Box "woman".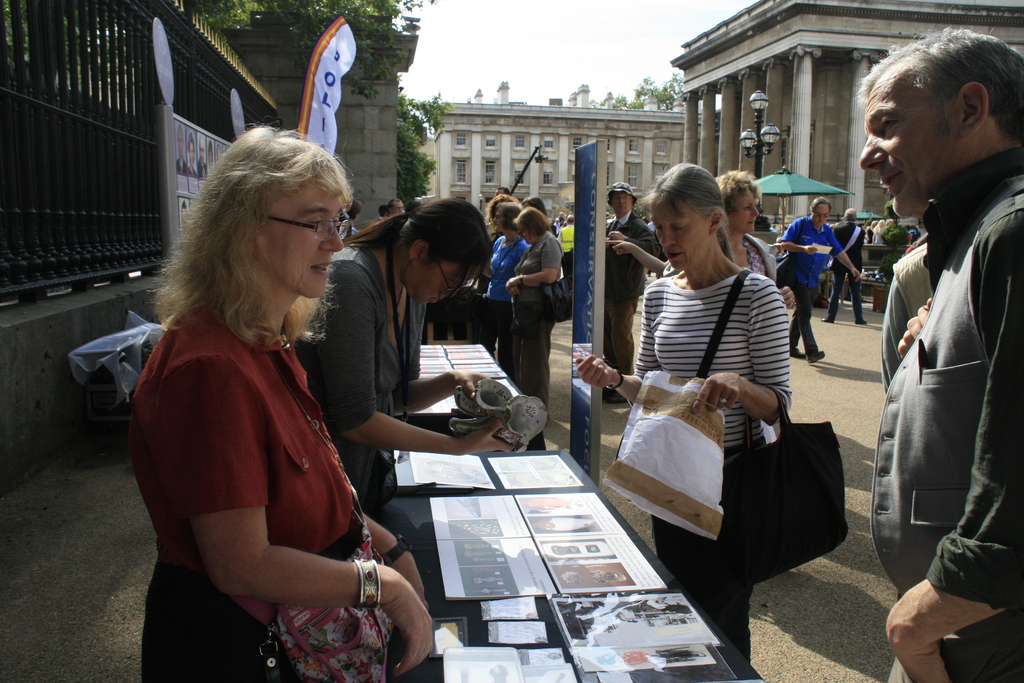
select_region(486, 201, 532, 385).
